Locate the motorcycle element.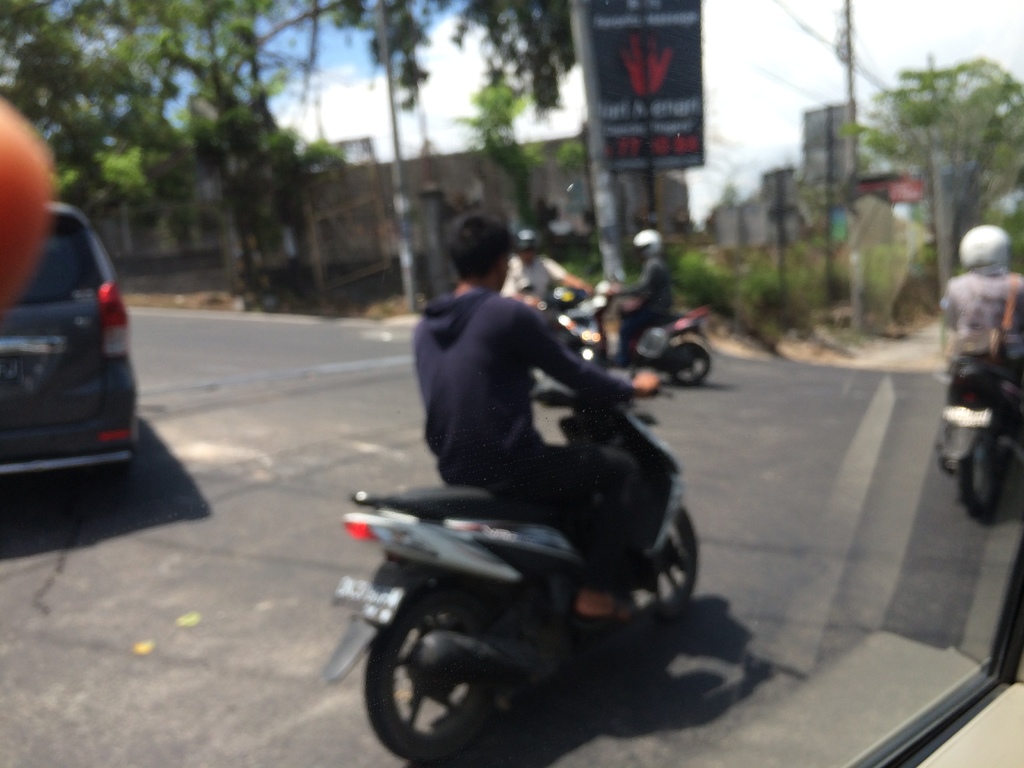
Element bbox: select_region(339, 381, 730, 761).
